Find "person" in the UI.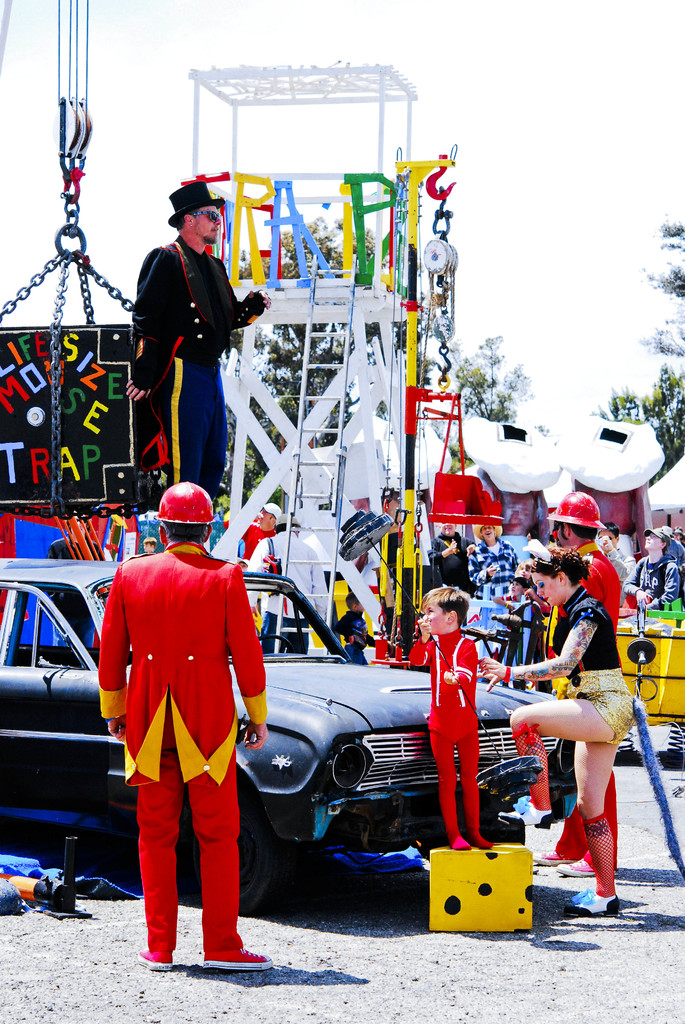
UI element at bbox=(477, 543, 636, 916).
